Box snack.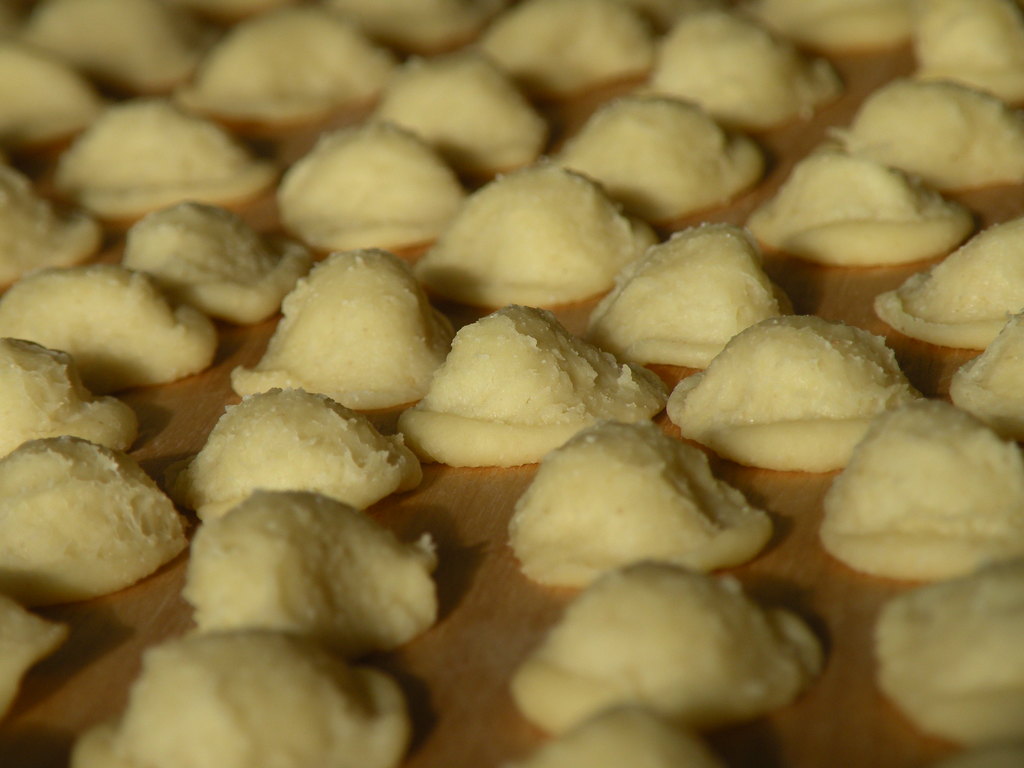
{"x1": 737, "y1": 127, "x2": 977, "y2": 268}.
